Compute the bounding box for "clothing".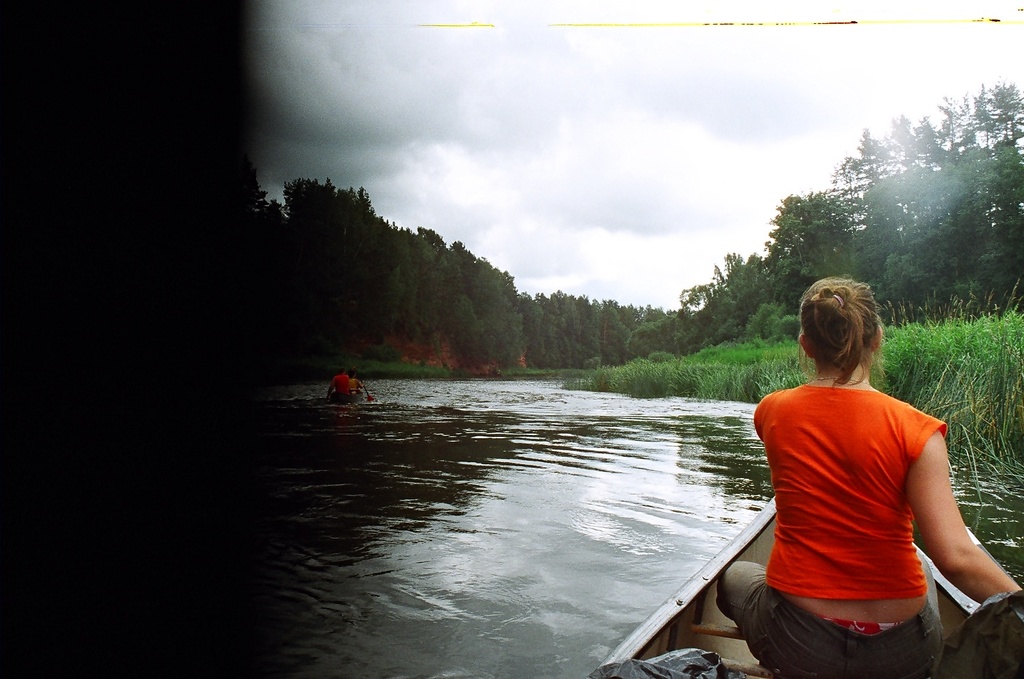
pyautogui.locateOnScreen(330, 373, 353, 395).
